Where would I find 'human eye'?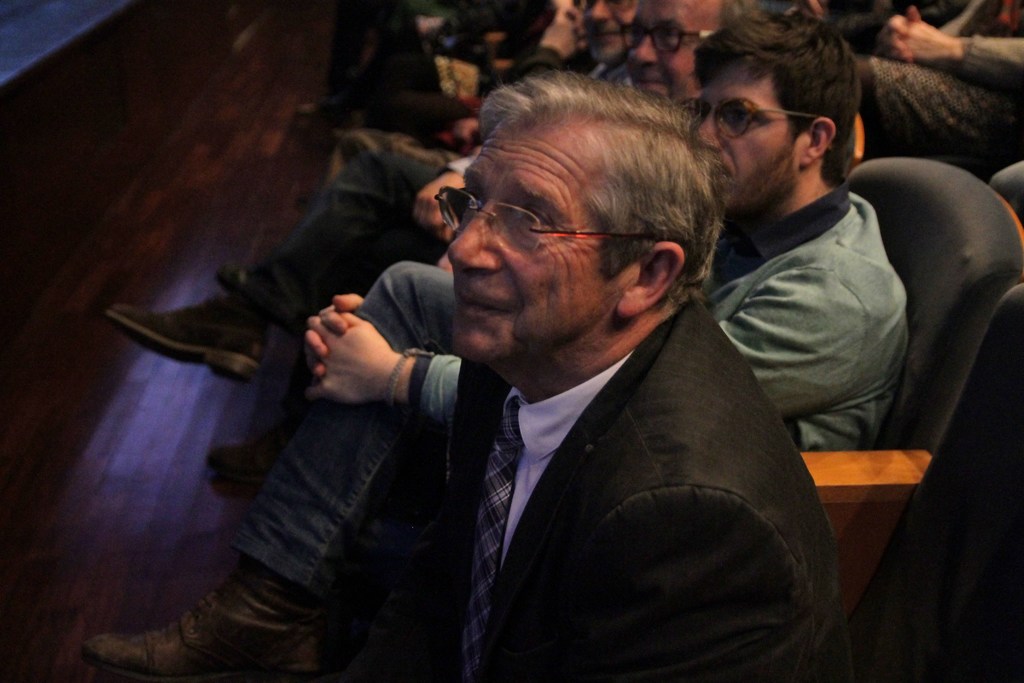
At l=460, t=185, r=482, b=213.
